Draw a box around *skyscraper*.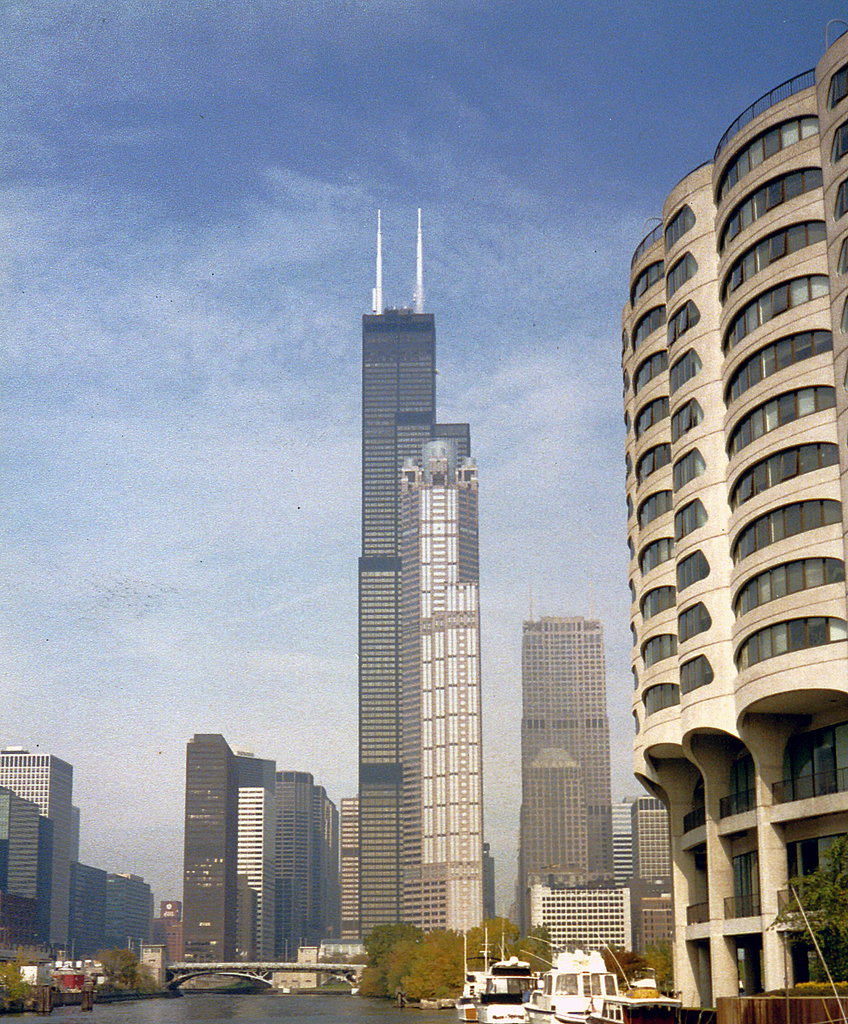
box=[355, 302, 475, 951].
